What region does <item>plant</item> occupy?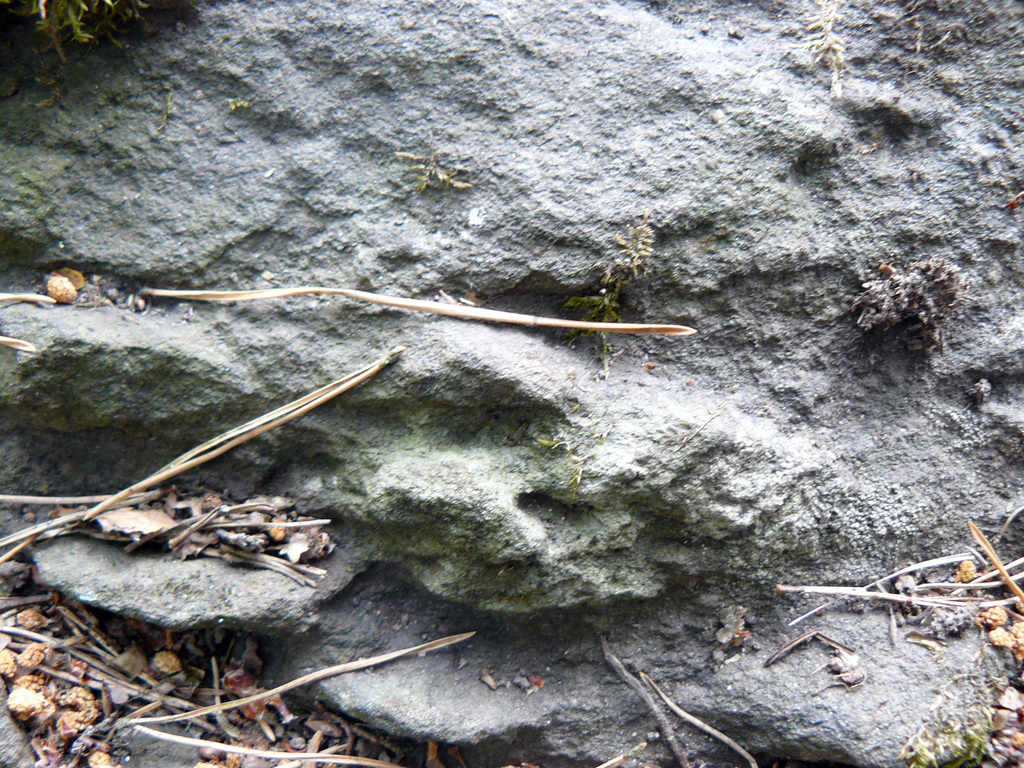
<bbox>850, 247, 980, 360</bbox>.
